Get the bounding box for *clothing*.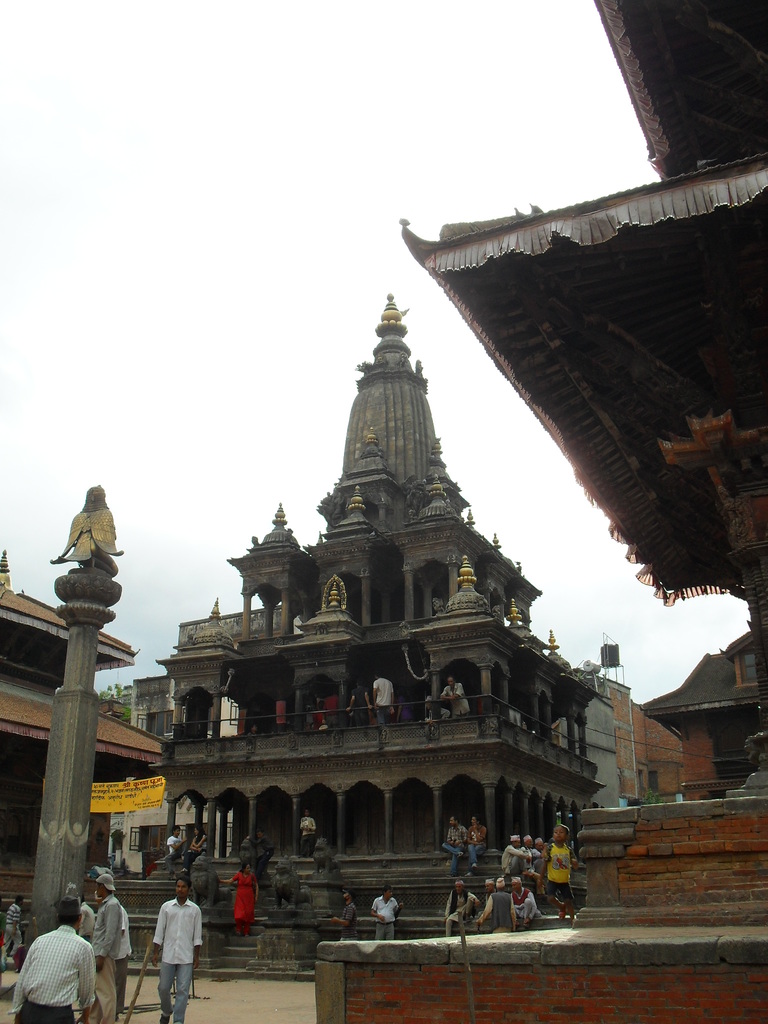
select_region(108, 890, 132, 1002).
